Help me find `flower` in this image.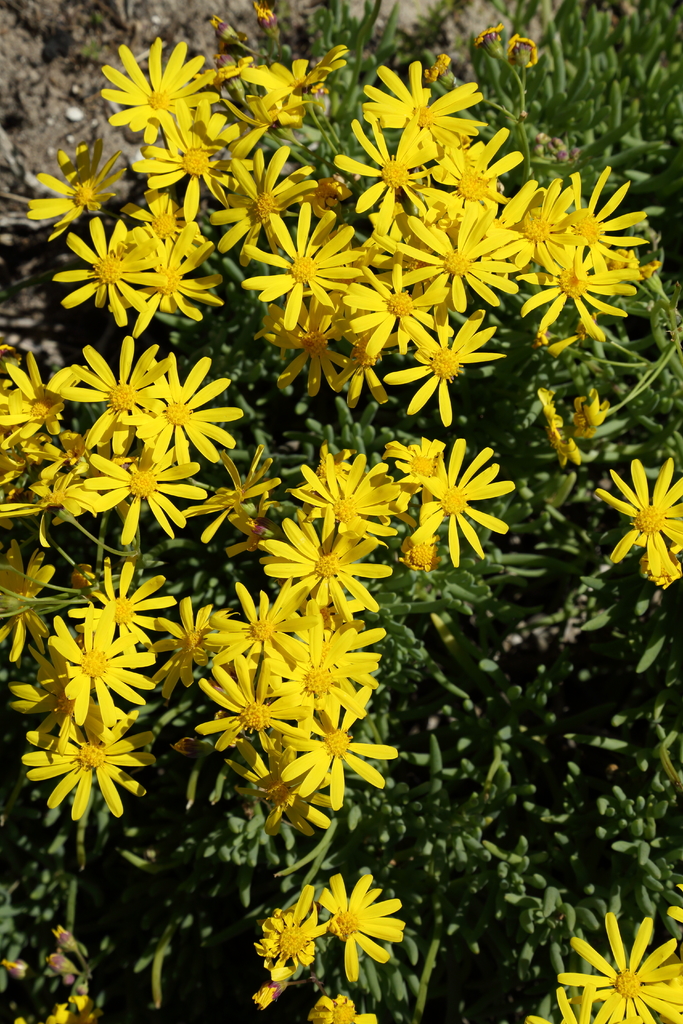
Found it: [x1=539, y1=390, x2=592, y2=472].
